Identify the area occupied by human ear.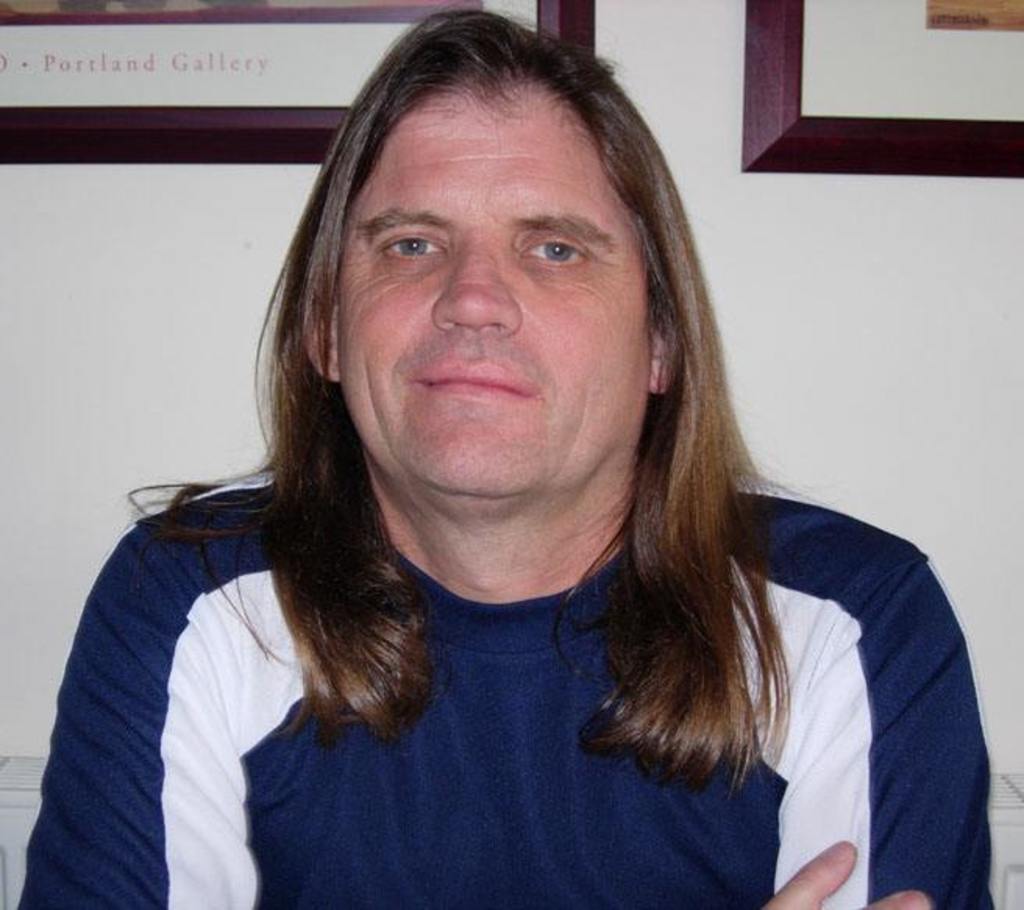
Area: 645 320 671 392.
